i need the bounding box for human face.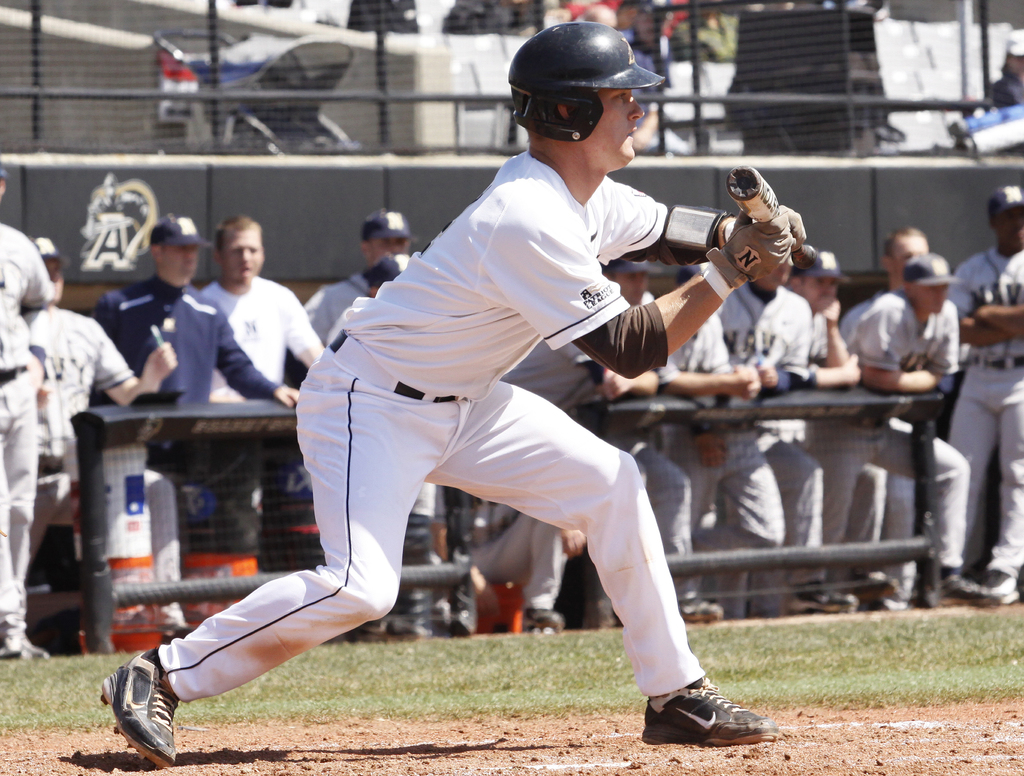
Here it is: rect(891, 238, 928, 279).
